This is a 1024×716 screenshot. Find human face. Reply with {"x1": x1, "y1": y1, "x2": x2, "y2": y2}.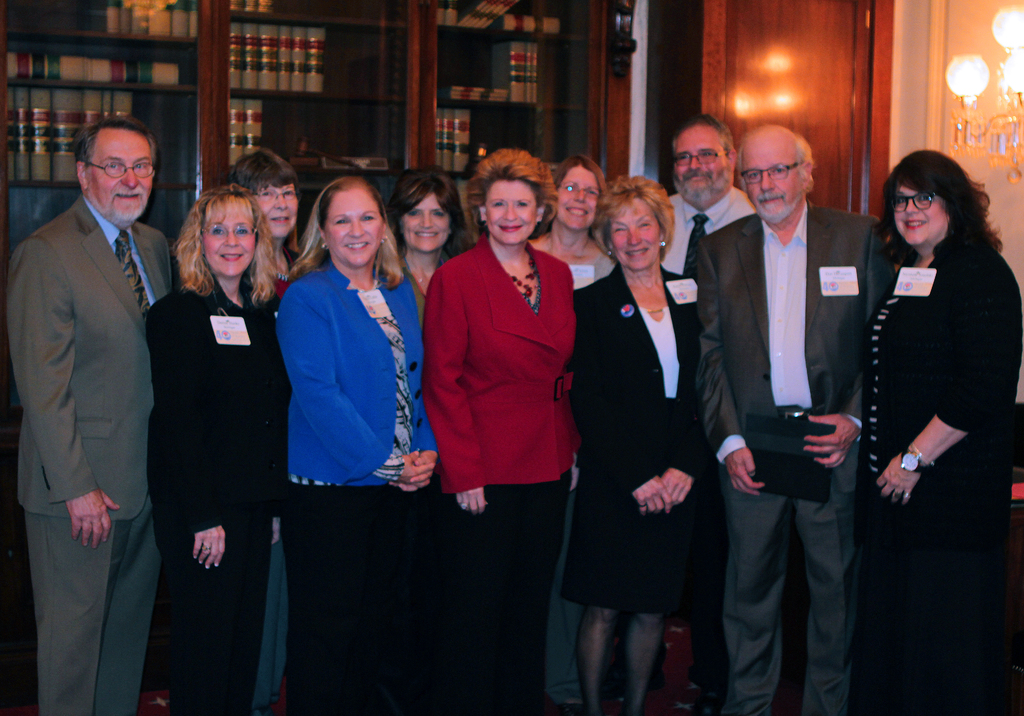
{"x1": 483, "y1": 179, "x2": 538, "y2": 246}.
